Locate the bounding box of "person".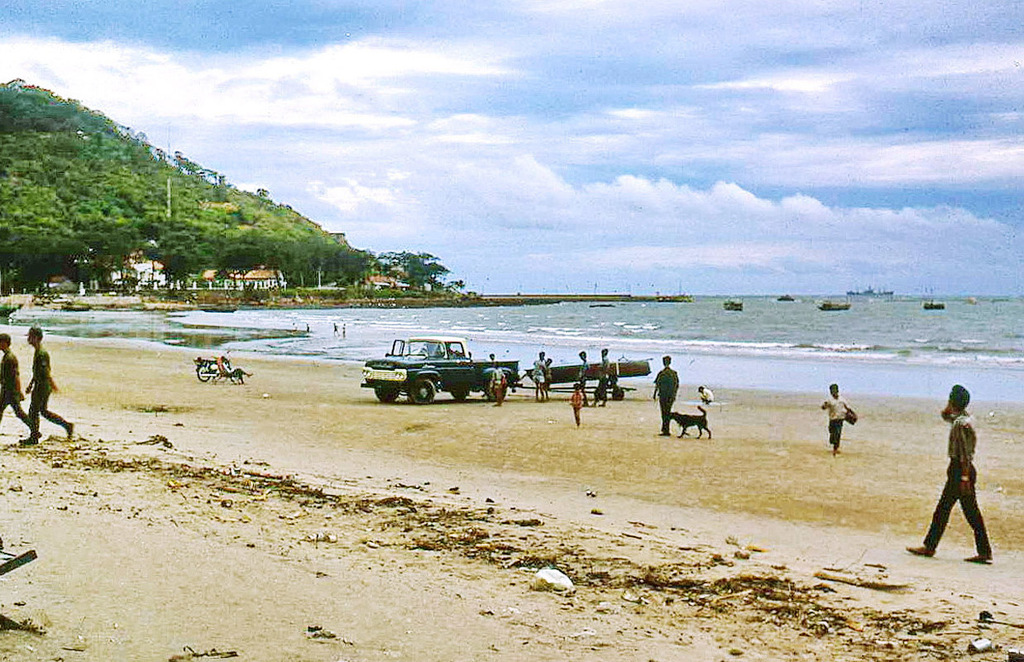
Bounding box: 0 336 44 439.
